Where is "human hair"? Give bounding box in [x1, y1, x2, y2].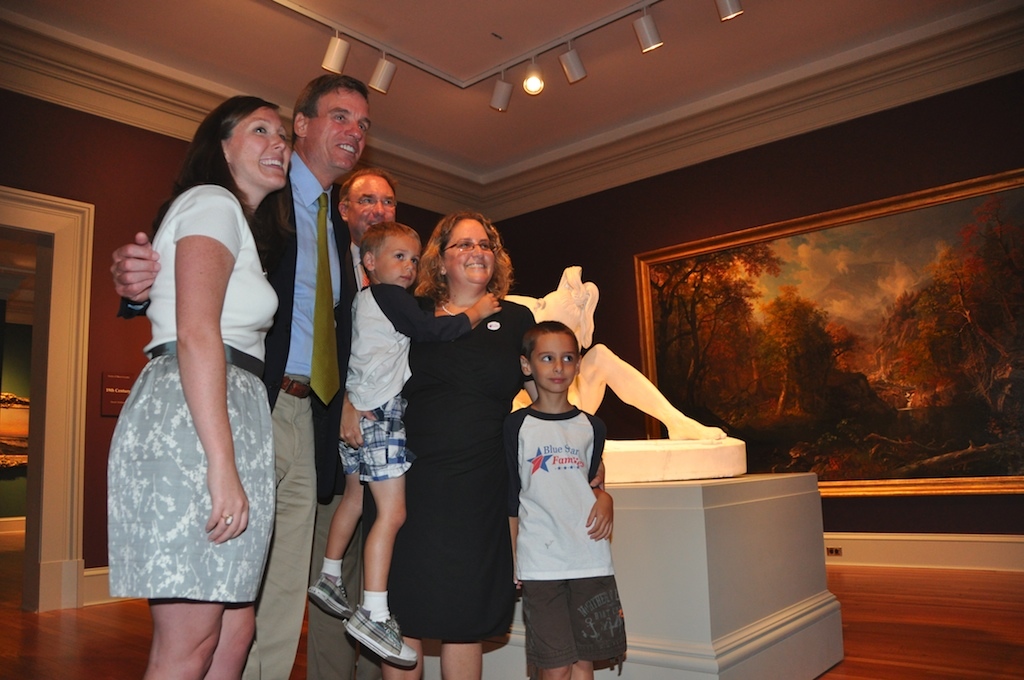
[149, 97, 282, 244].
